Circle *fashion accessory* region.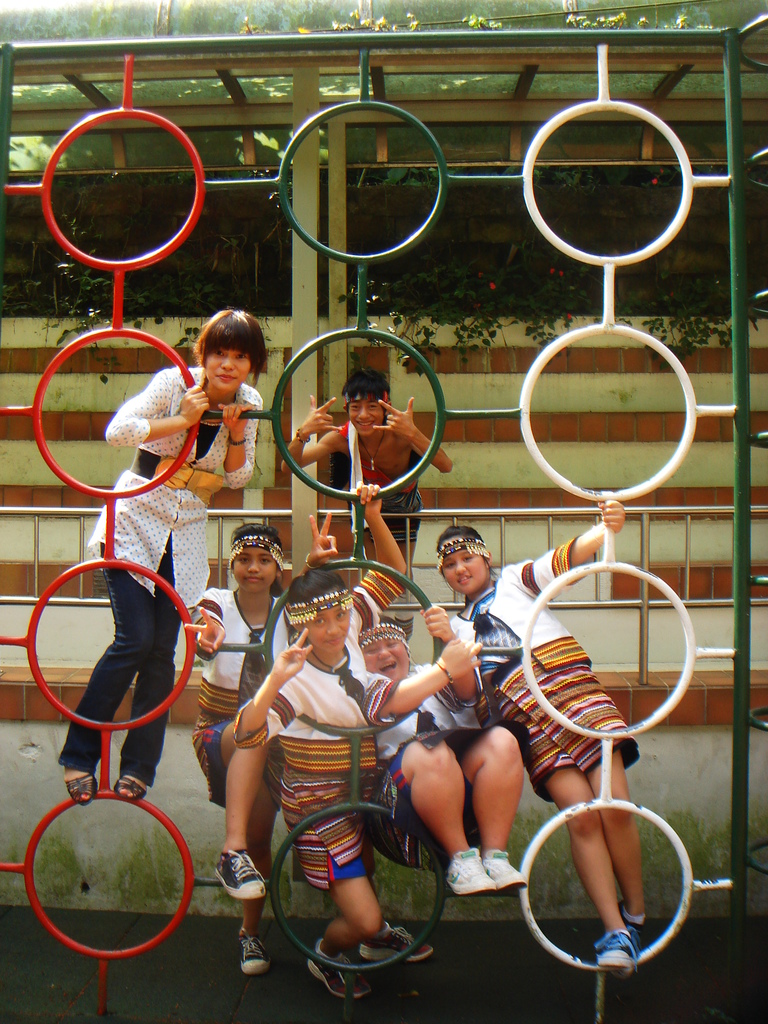
Region: <box>364,429,383,472</box>.
